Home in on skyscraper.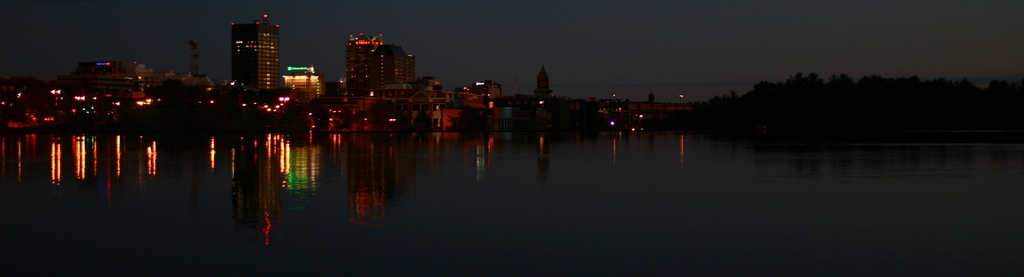
Homed in at locate(226, 10, 282, 107).
